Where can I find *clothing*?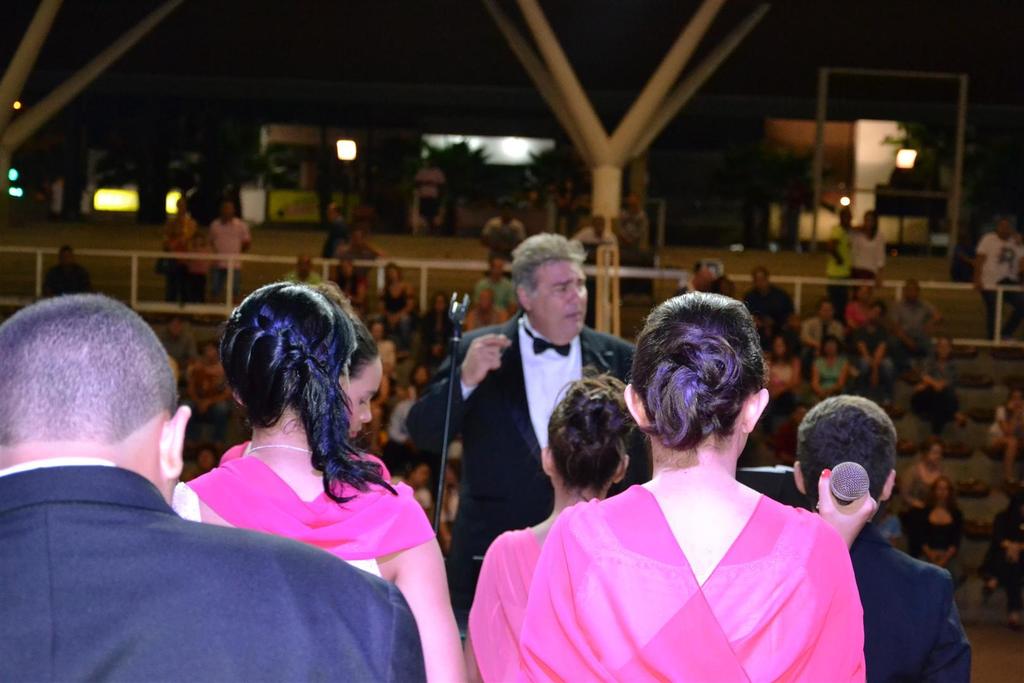
You can find it at {"left": 742, "top": 273, "right": 800, "bottom": 311}.
